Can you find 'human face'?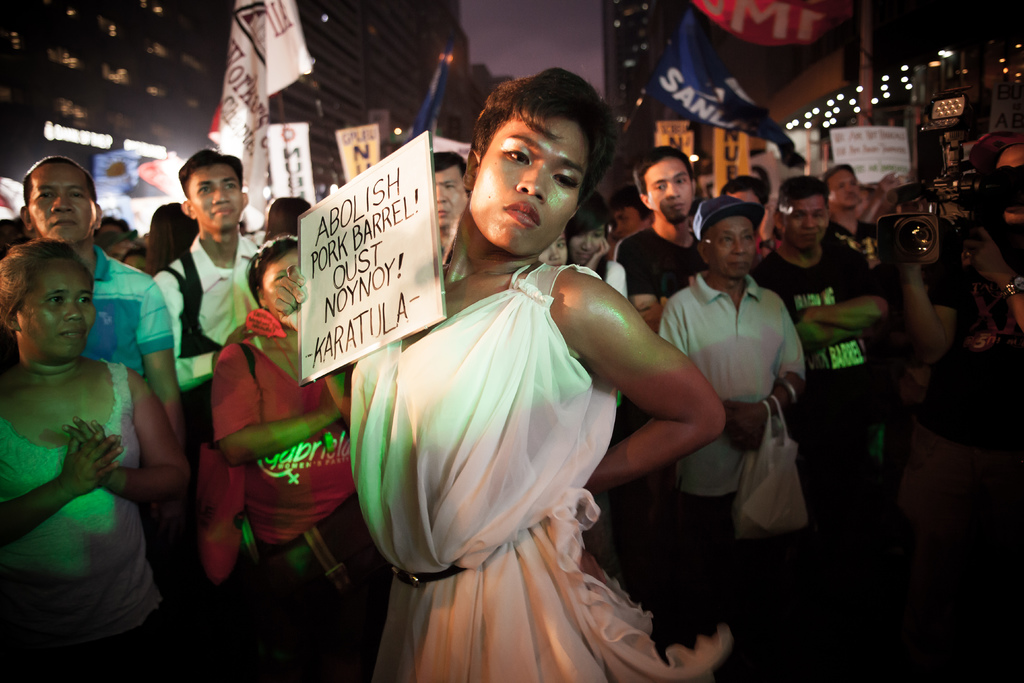
Yes, bounding box: box=[19, 256, 97, 359].
